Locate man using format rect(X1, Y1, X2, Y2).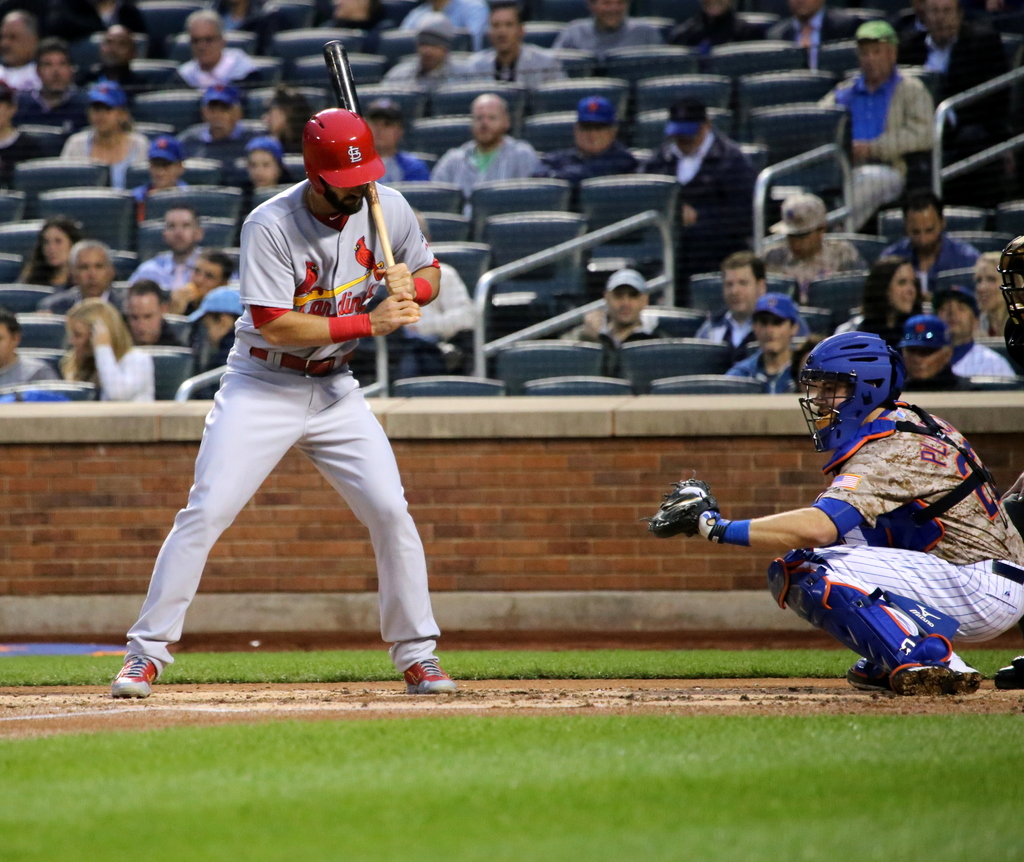
rect(523, 91, 646, 197).
